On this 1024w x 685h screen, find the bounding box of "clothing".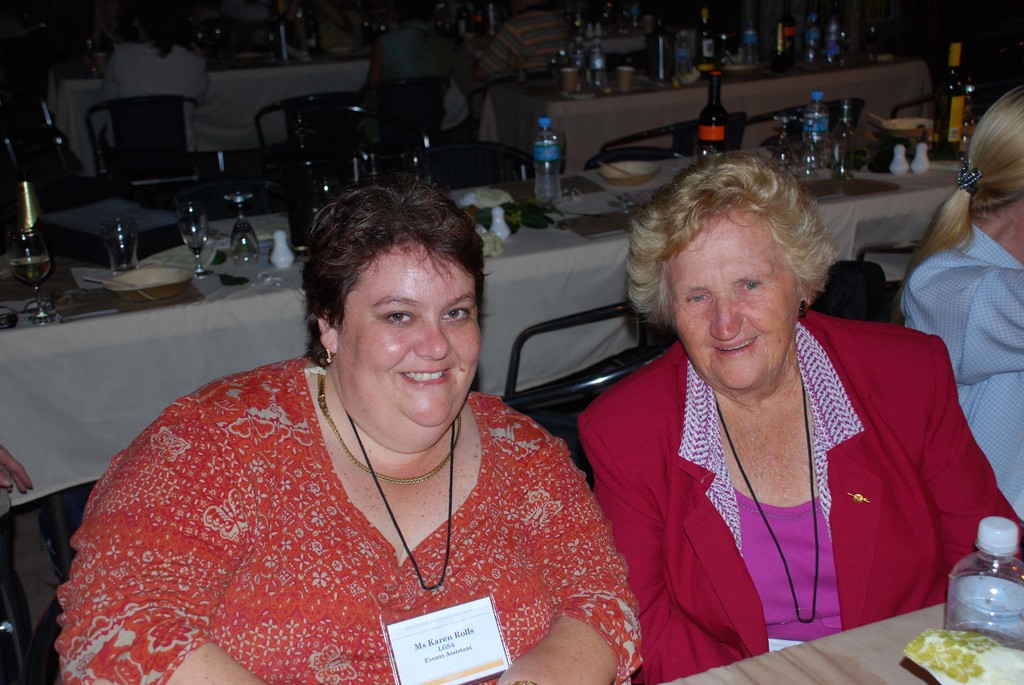
Bounding box: (left=899, top=219, right=1023, bottom=526).
